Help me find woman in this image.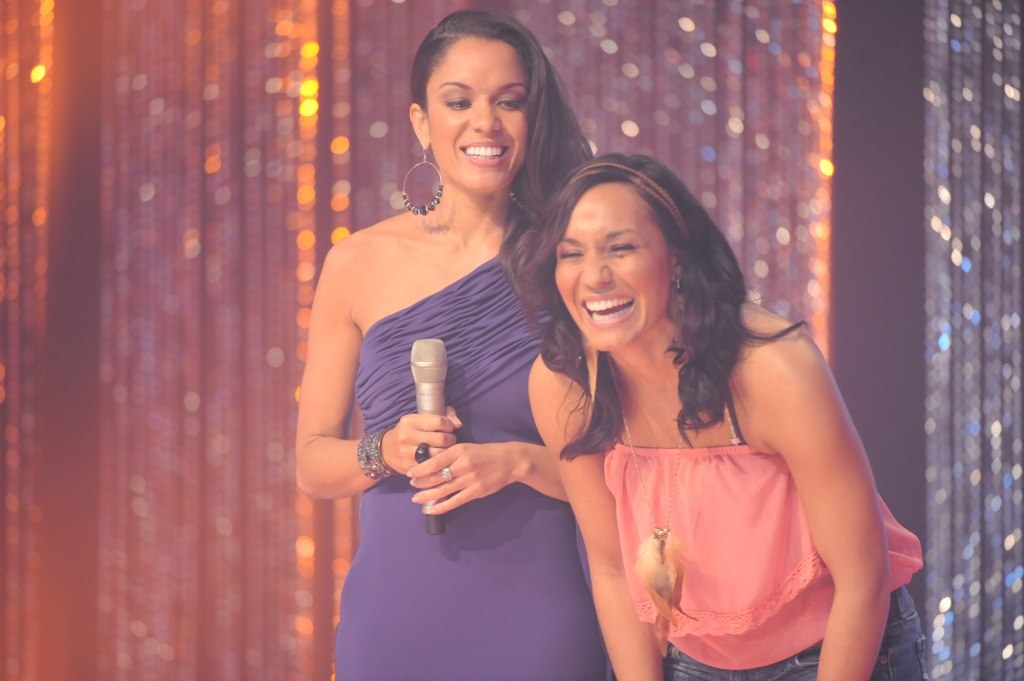
Found it: (x1=505, y1=150, x2=938, y2=680).
